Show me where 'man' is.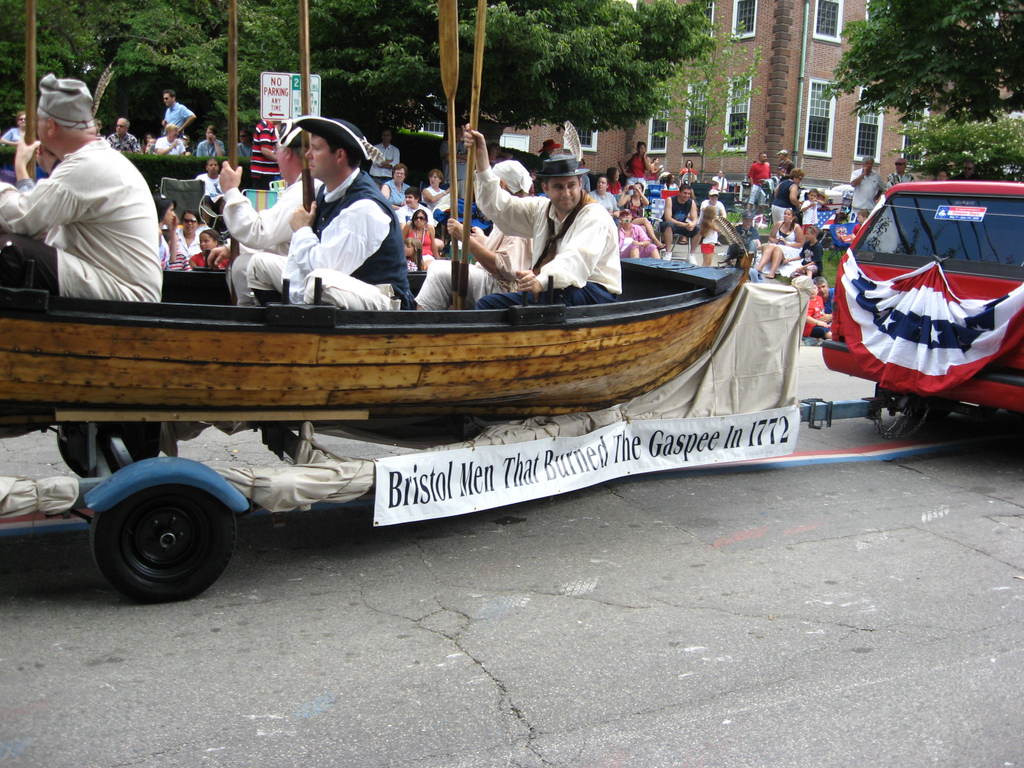
'man' is at 778, 147, 789, 161.
